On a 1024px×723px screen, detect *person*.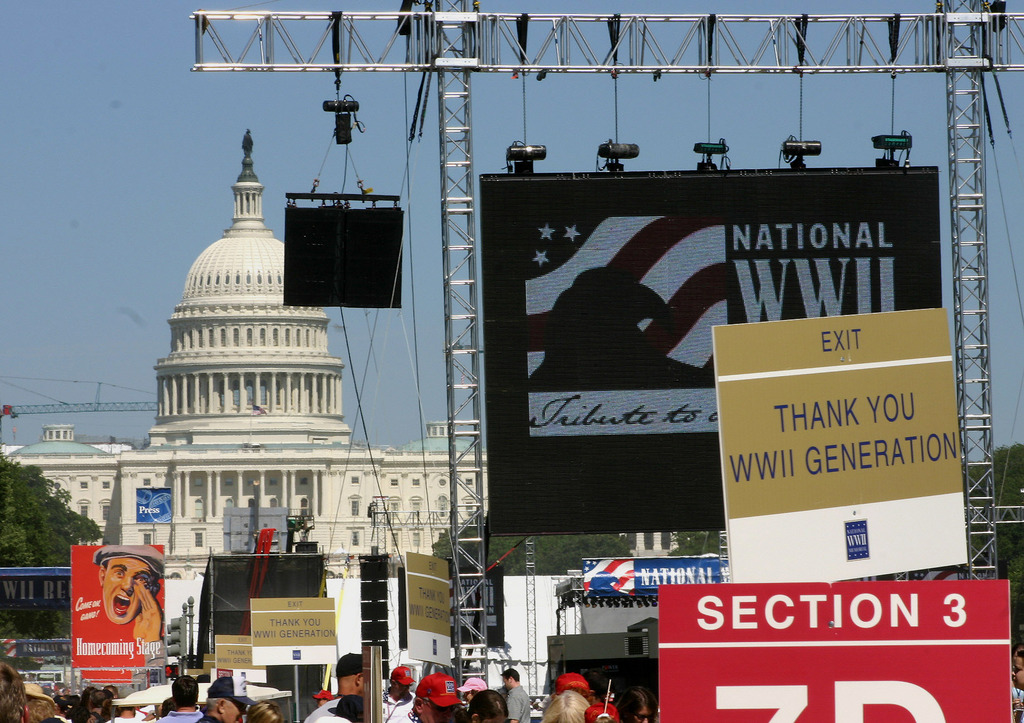
rect(332, 687, 366, 717).
